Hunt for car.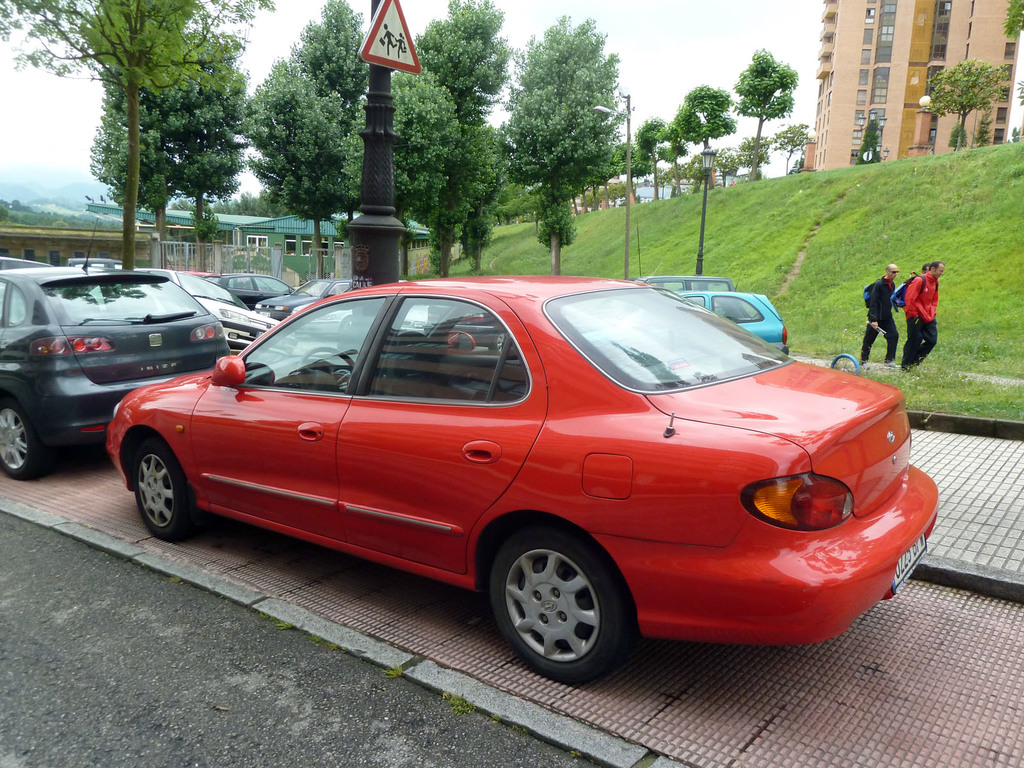
Hunted down at Rect(109, 274, 940, 689).
